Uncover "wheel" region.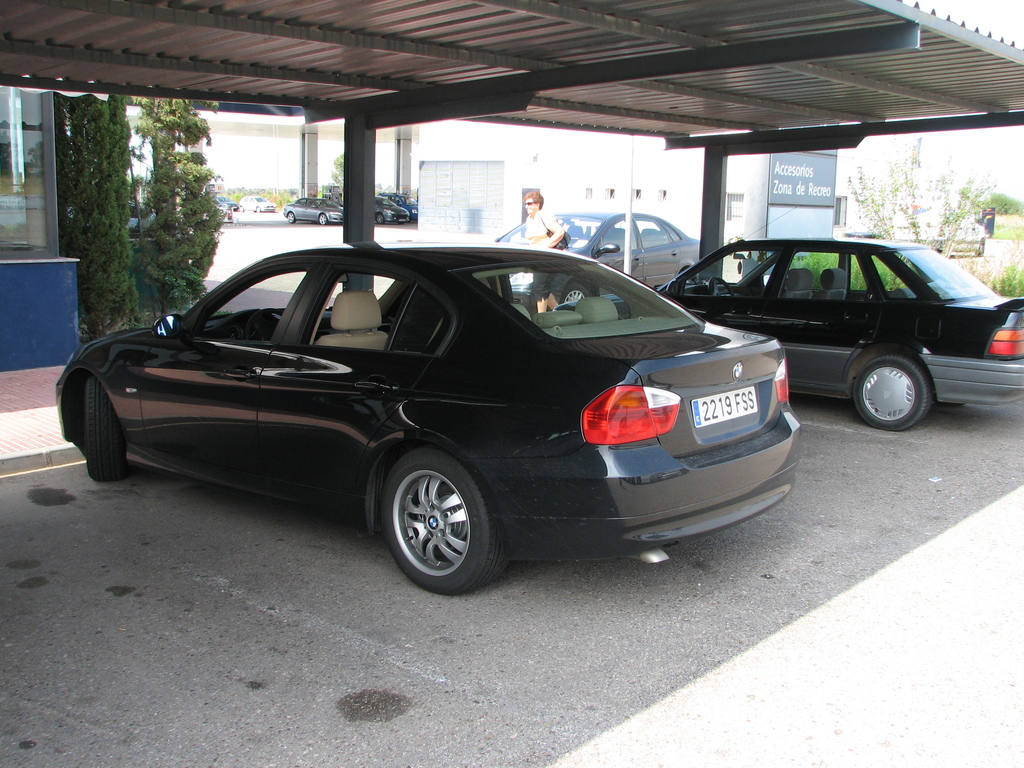
Uncovered: [319,213,328,224].
